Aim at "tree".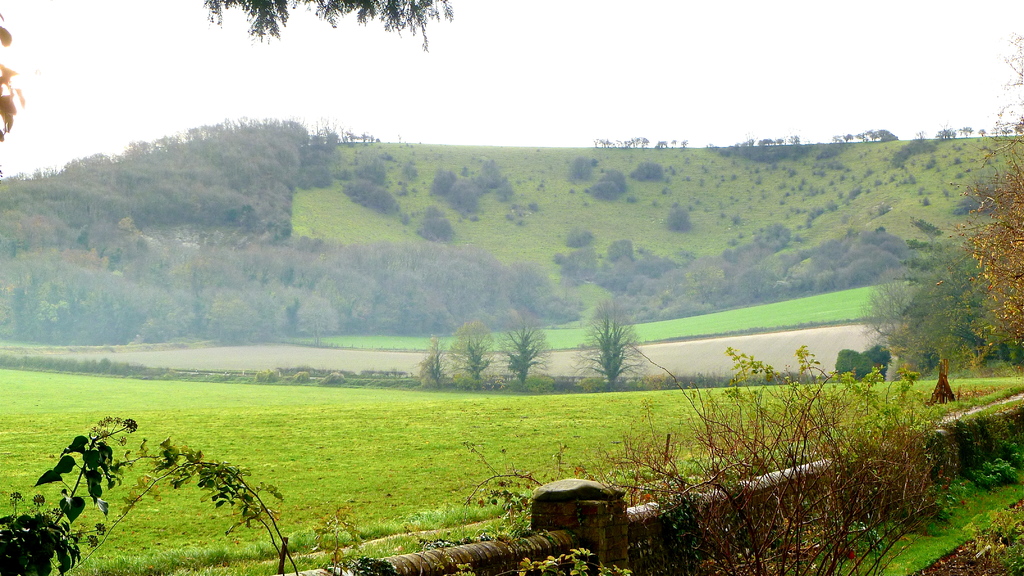
Aimed at [213, 0, 458, 43].
